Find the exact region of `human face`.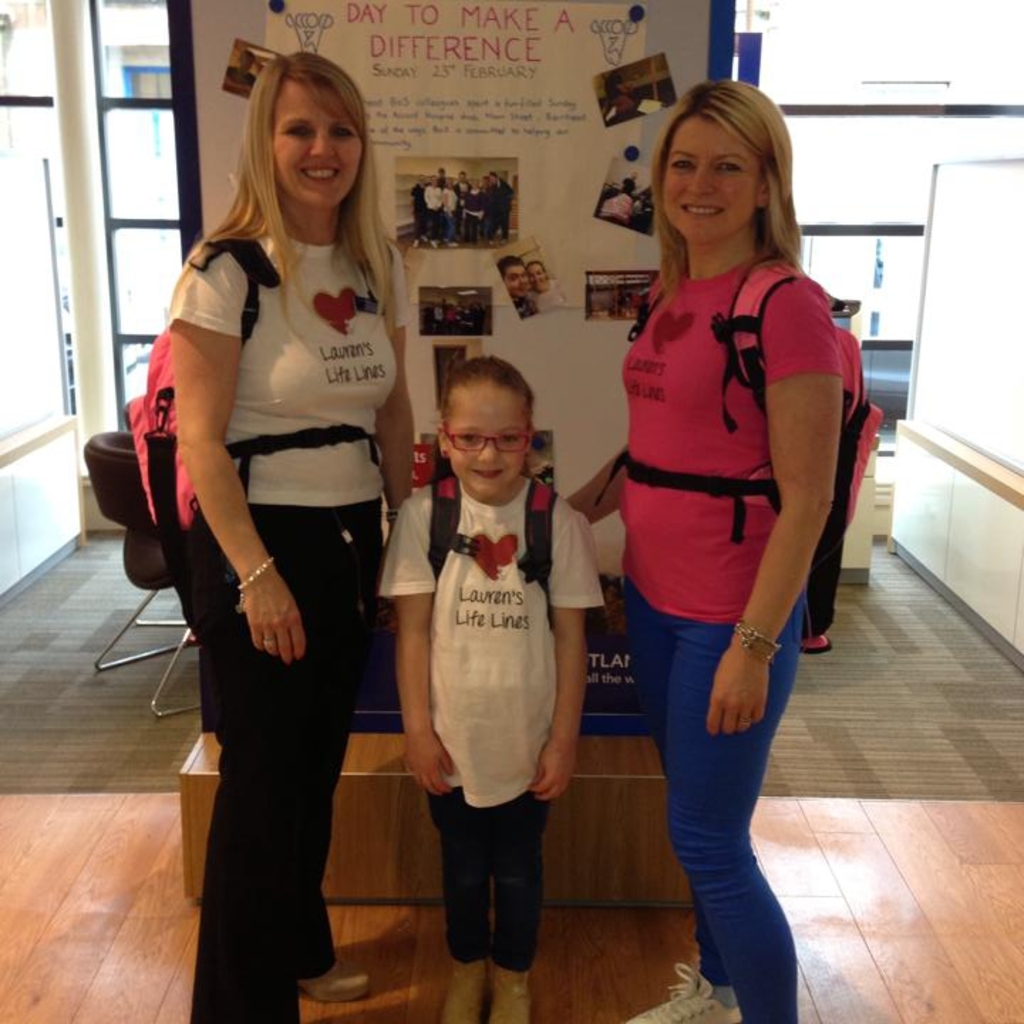
Exact region: <box>654,102,767,245</box>.
